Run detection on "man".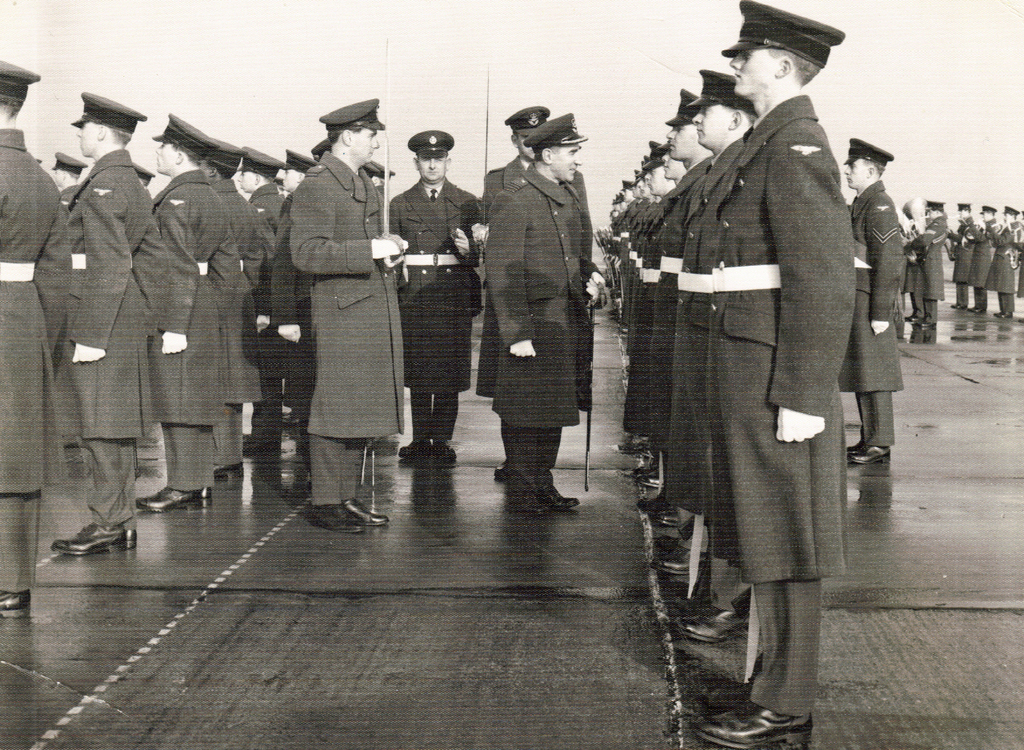
Result: x1=392, y1=127, x2=486, y2=469.
